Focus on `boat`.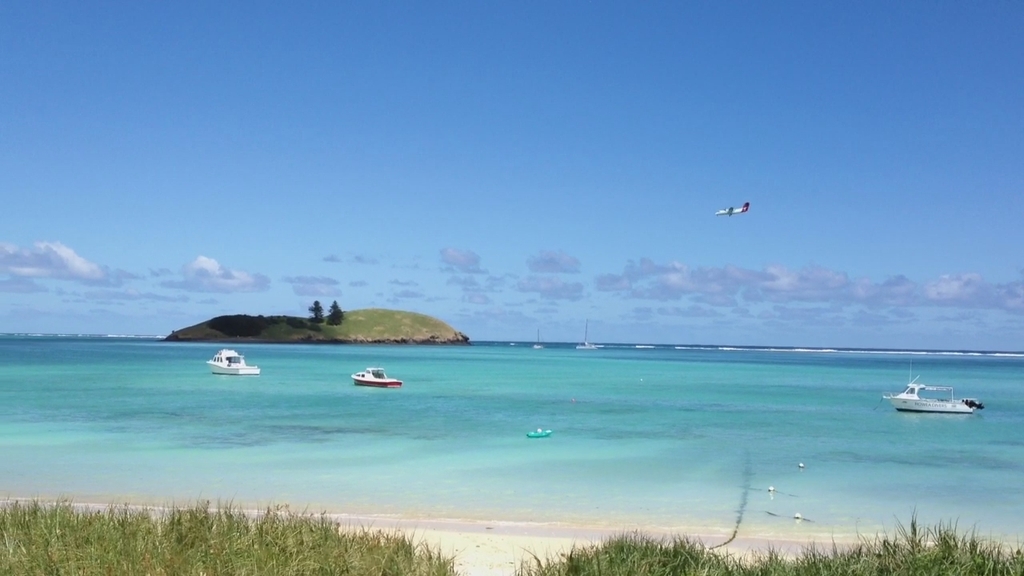
Focused at x1=892 y1=370 x2=986 y2=425.
